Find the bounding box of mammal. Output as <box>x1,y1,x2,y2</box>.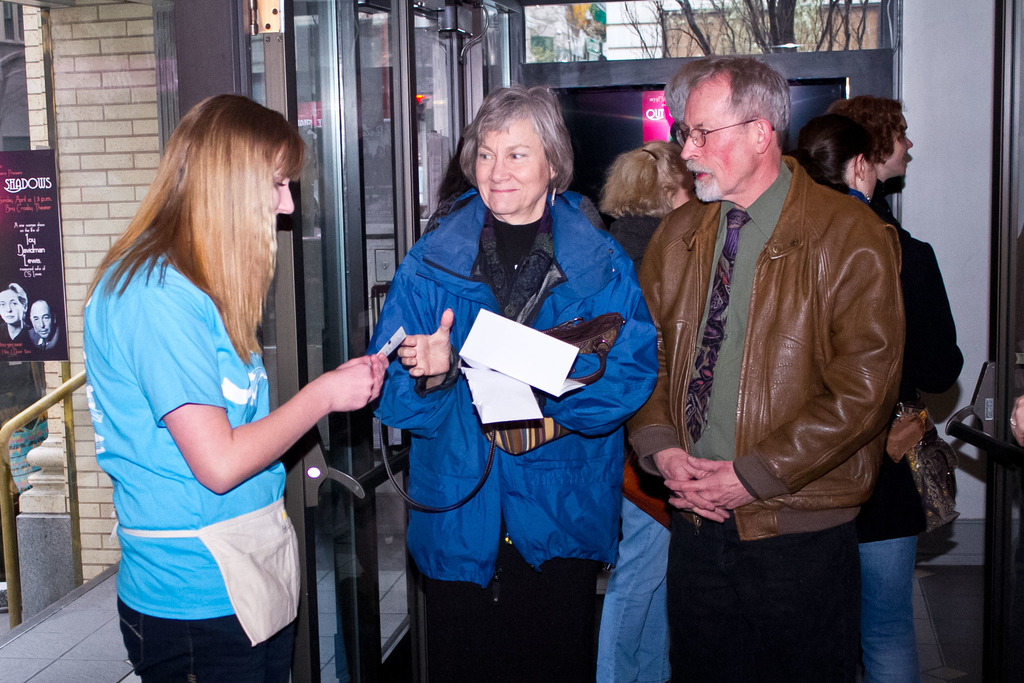
<box>79,95,390,682</box>.
